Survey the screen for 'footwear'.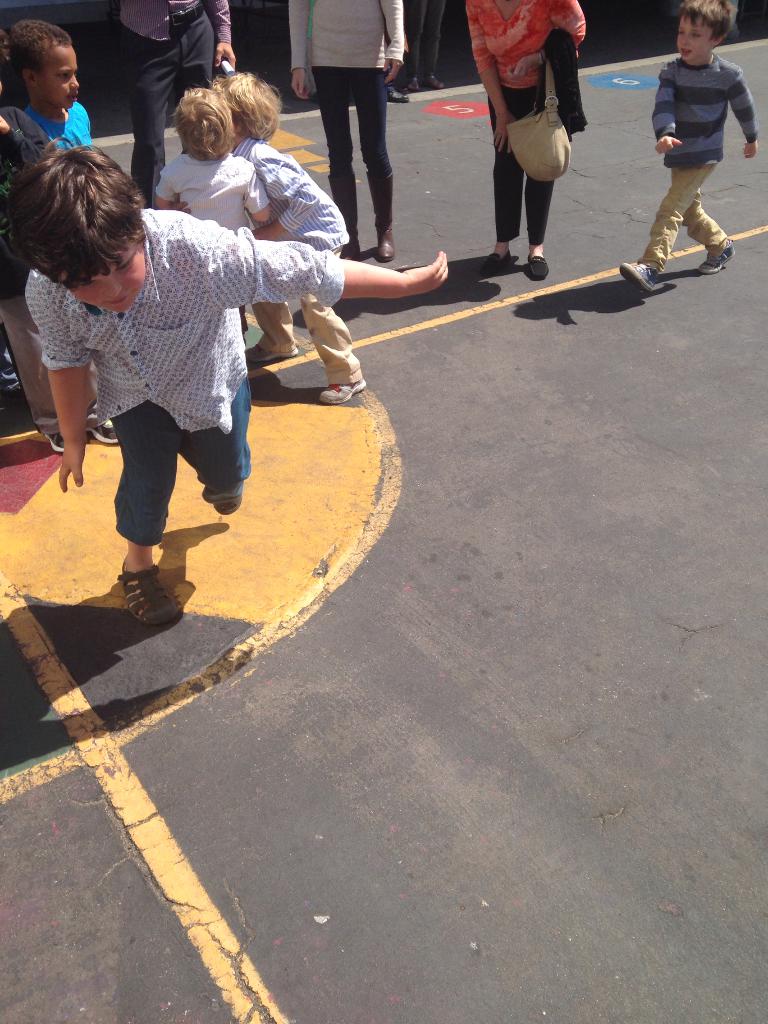
Survey found: [x1=214, y1=496, x2=241, y2=519].
